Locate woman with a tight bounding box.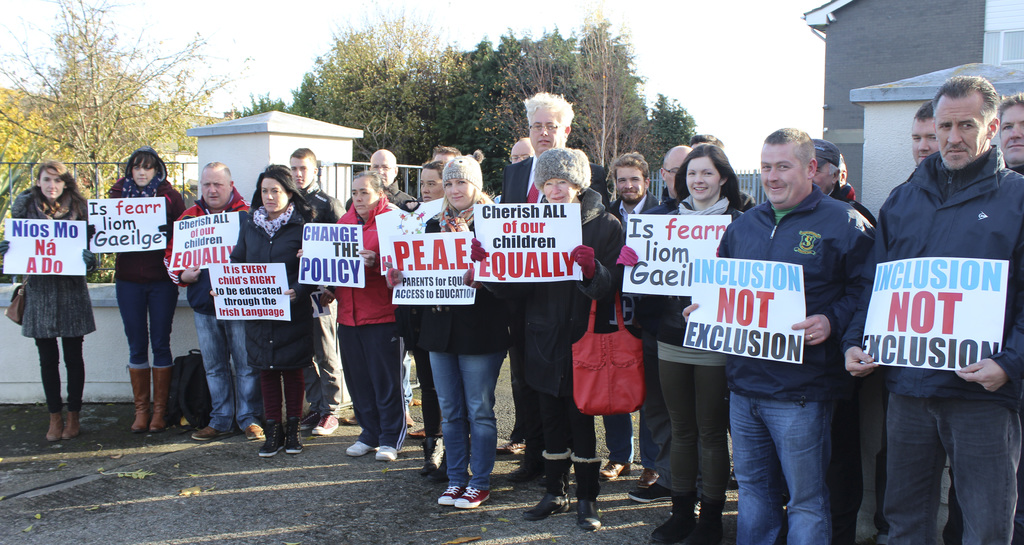
(94, 146, 189, 430).
